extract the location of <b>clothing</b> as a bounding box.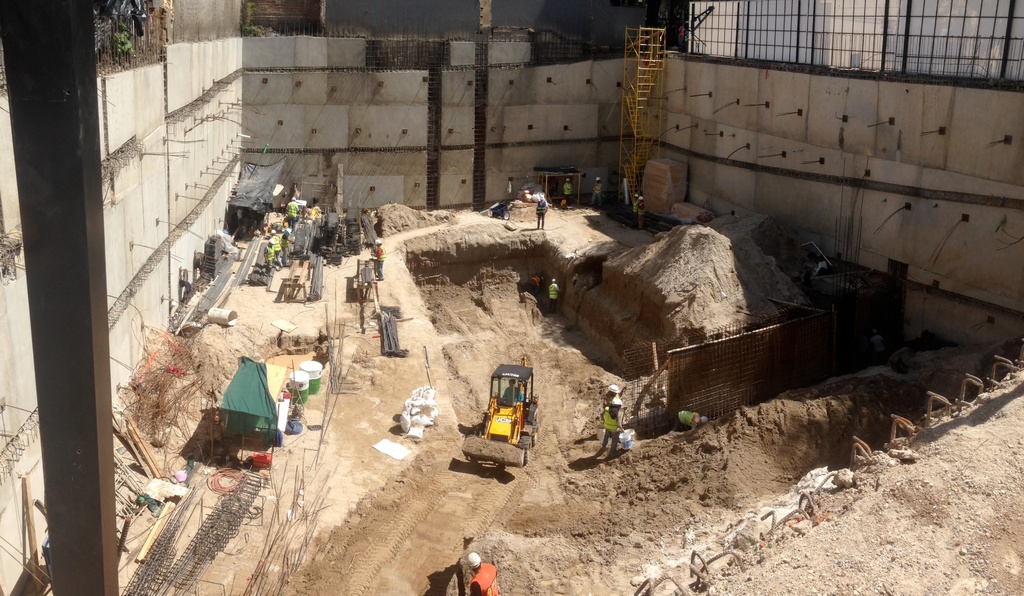
548, 282, 562, 310.
